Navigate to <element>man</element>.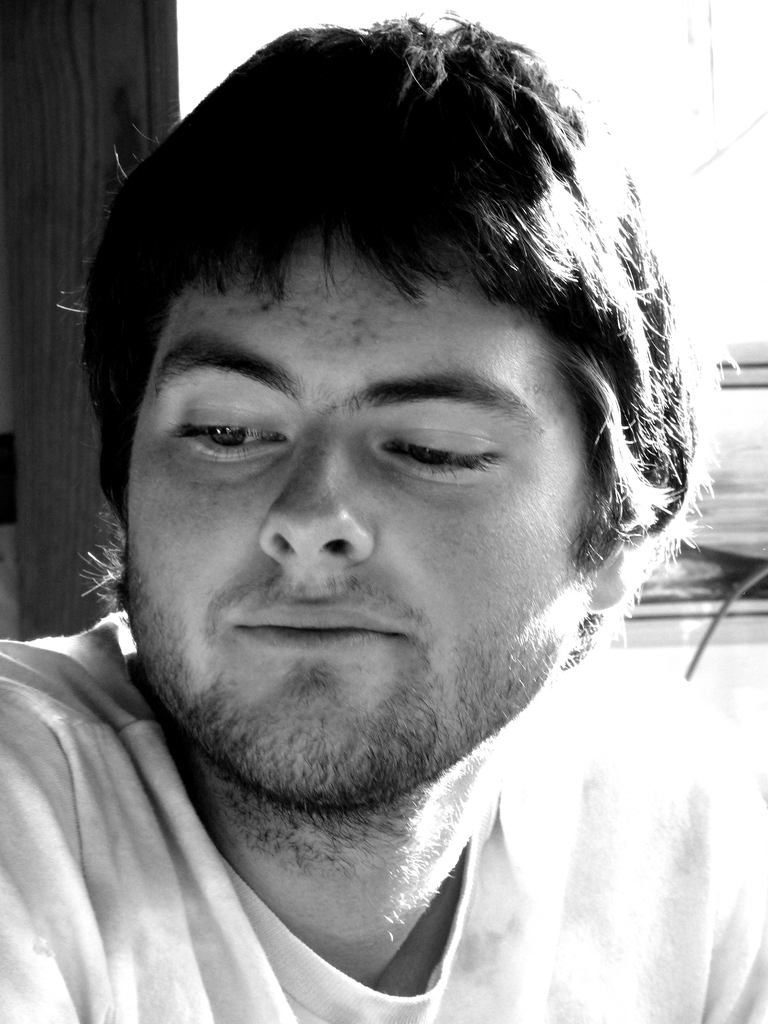
Navigation target: <region>0, 22, 767, 1023</region>.
